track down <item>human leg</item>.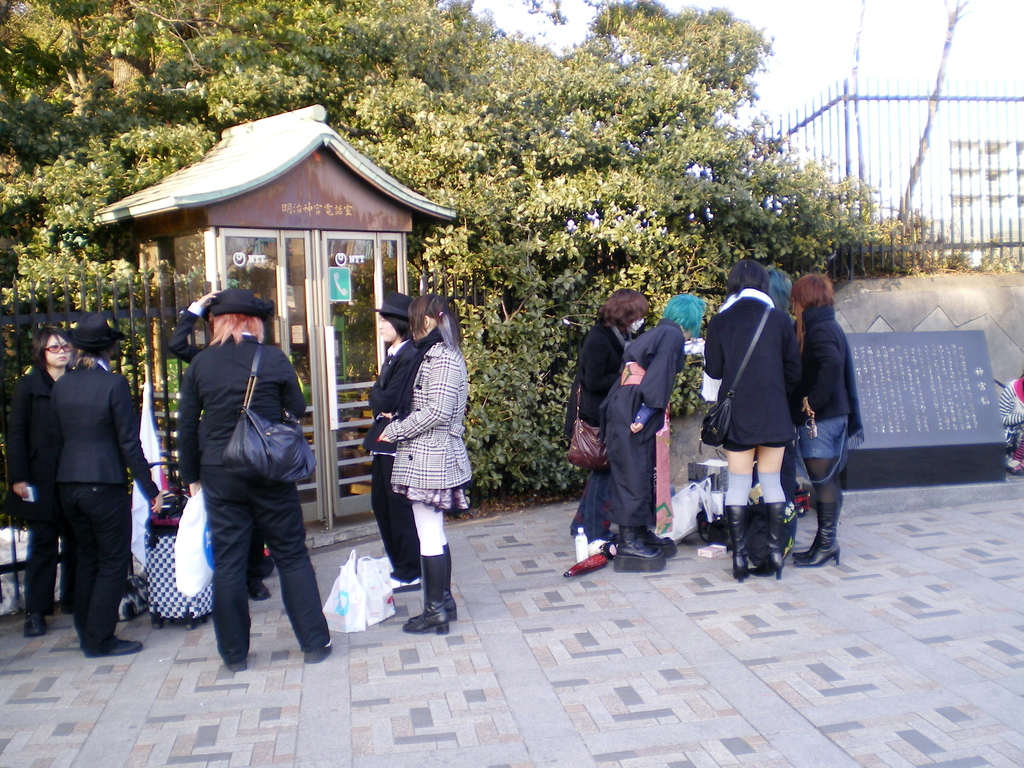
Tracked to bbox=(25, 488, 45, 643).
